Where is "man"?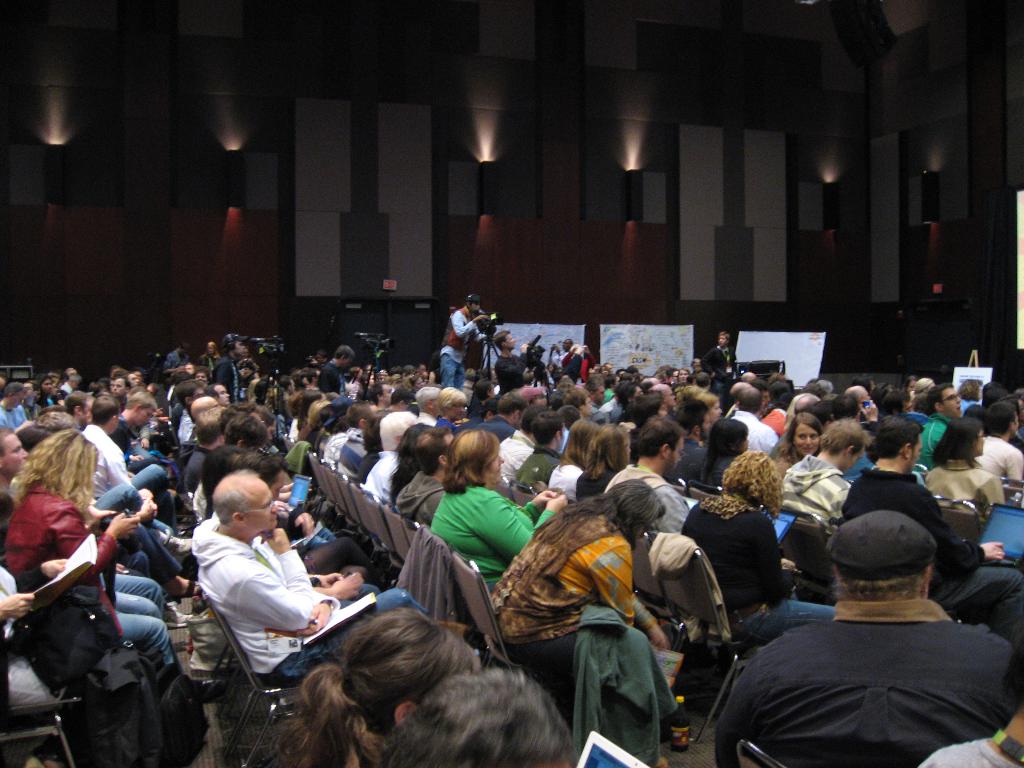
bbox=[547, 335, 573, 387].
